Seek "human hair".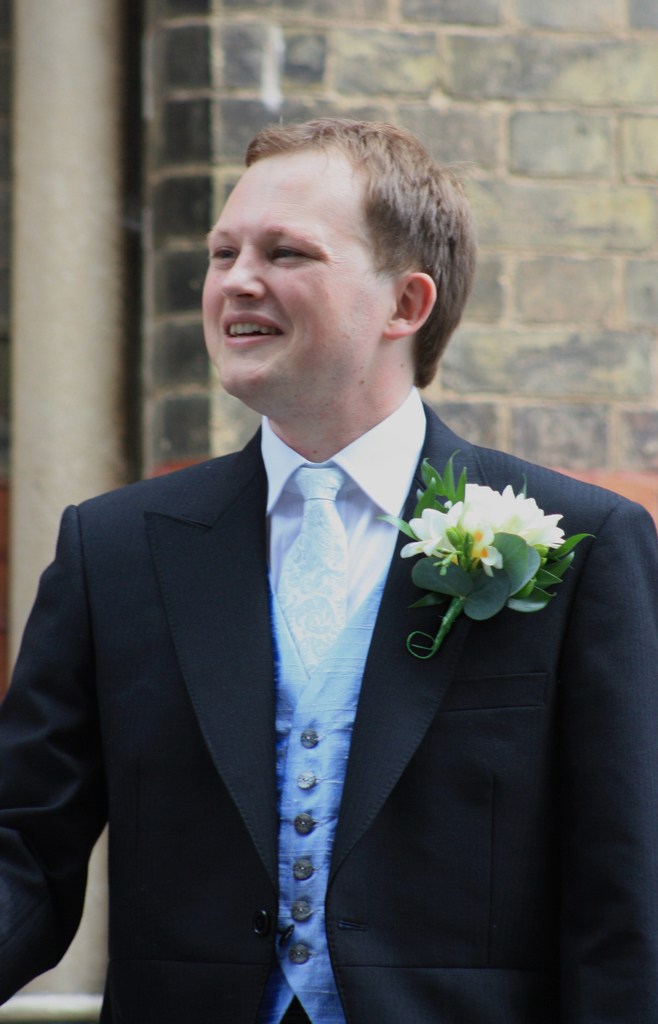
{"left": 210, "top": 100, "right": 479, "bottom": 388}.
